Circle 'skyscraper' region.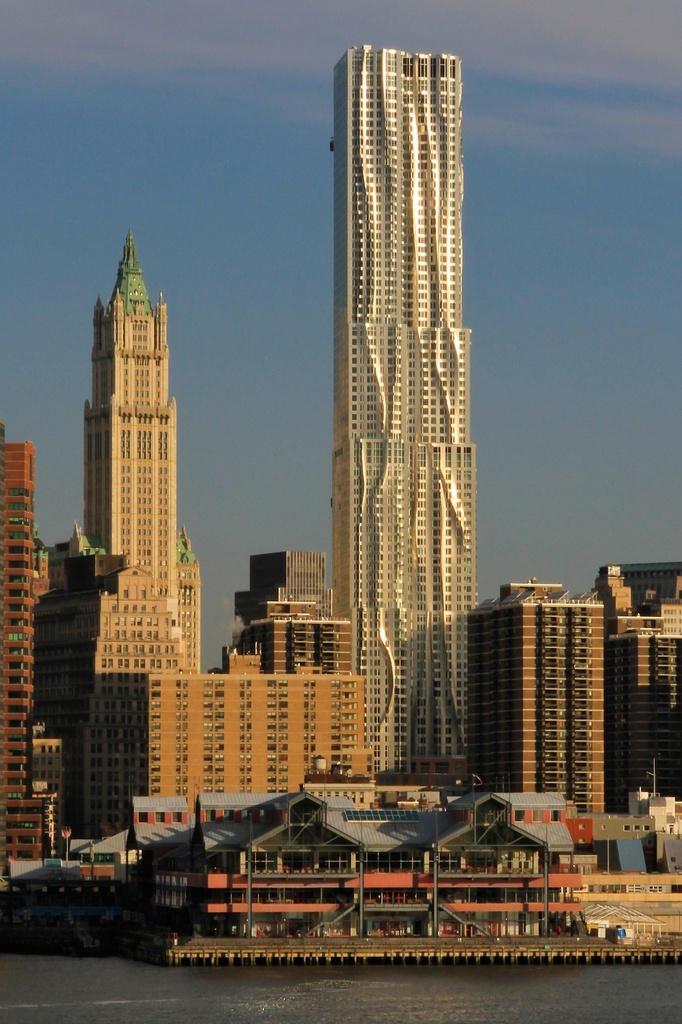
Region: <region>322, 38, 479, 784</region>.
